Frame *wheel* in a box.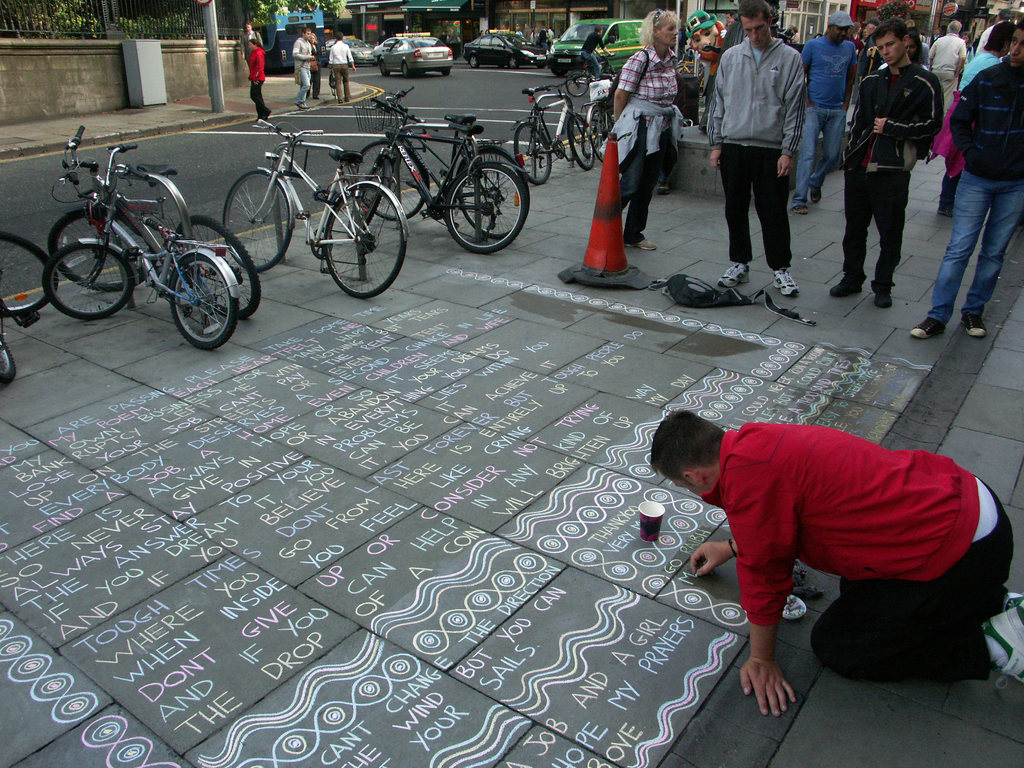
box(379, 57, 390, 80).
